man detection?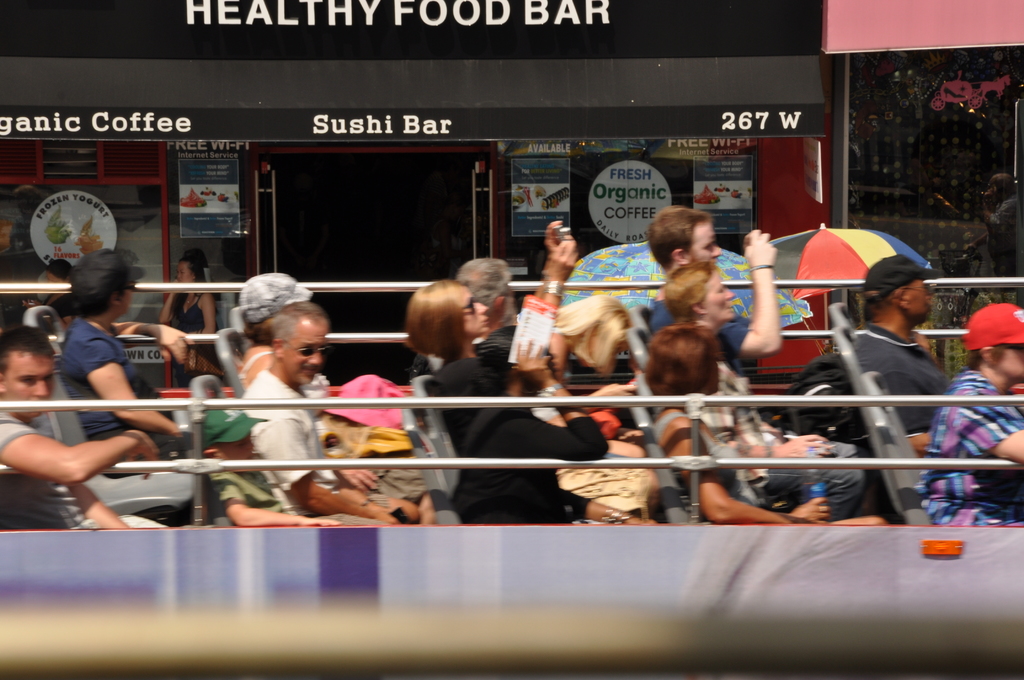
(left=850, top=248, right=959, bottom=446)
